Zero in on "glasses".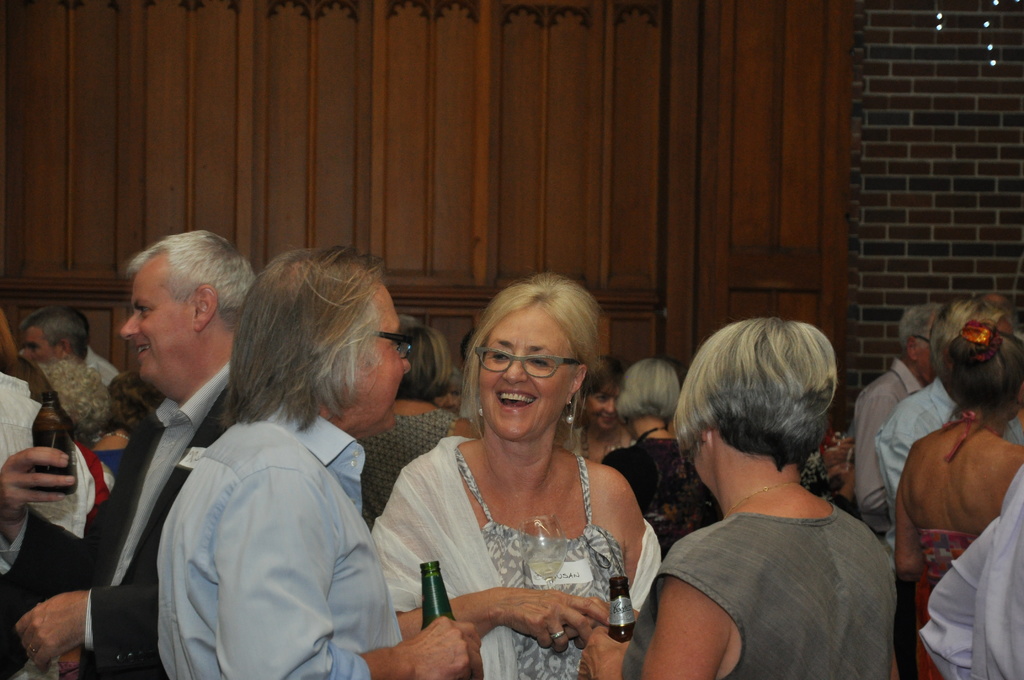
Zeroed in: x1=369, y1=331, x2=417, y2=359.
